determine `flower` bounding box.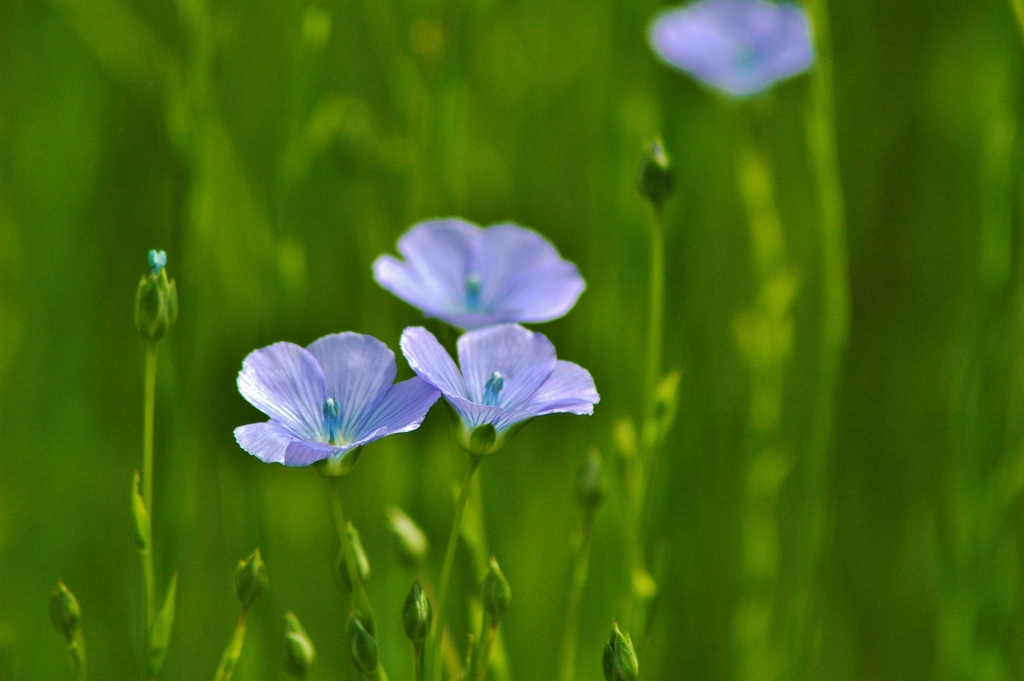
Determined: x1=650, y1=0, x2=811, y2=96.
